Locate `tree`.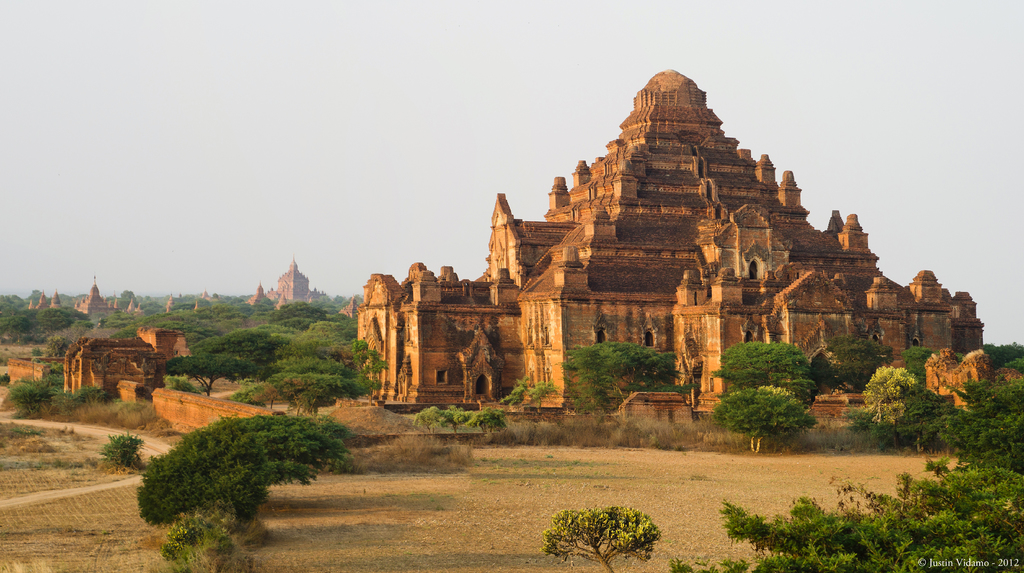
Bounding box: [left=177, top=323, right=289, bottom=357].
